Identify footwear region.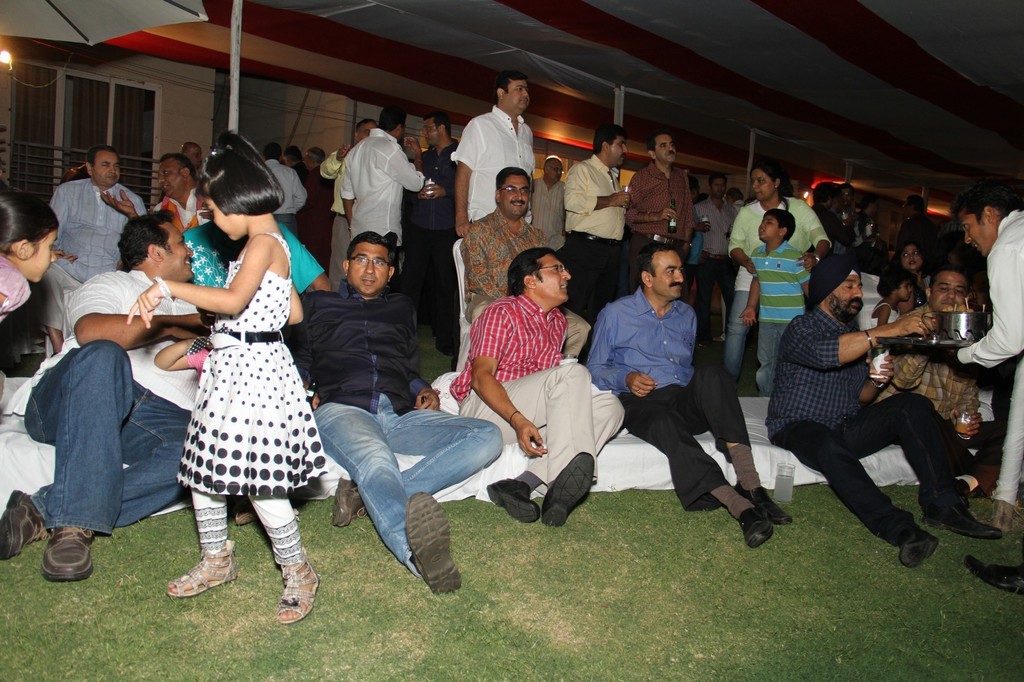
Region: 164, 536, 225, 619.
